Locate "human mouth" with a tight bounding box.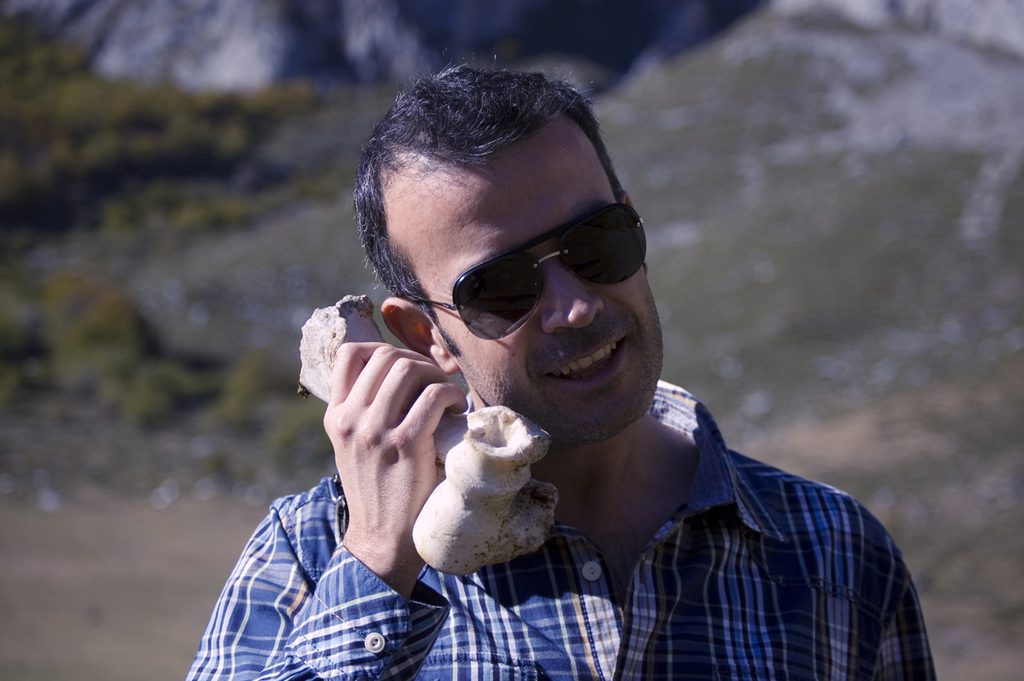
x1=541, y1=335, x2=632, y2=393.
